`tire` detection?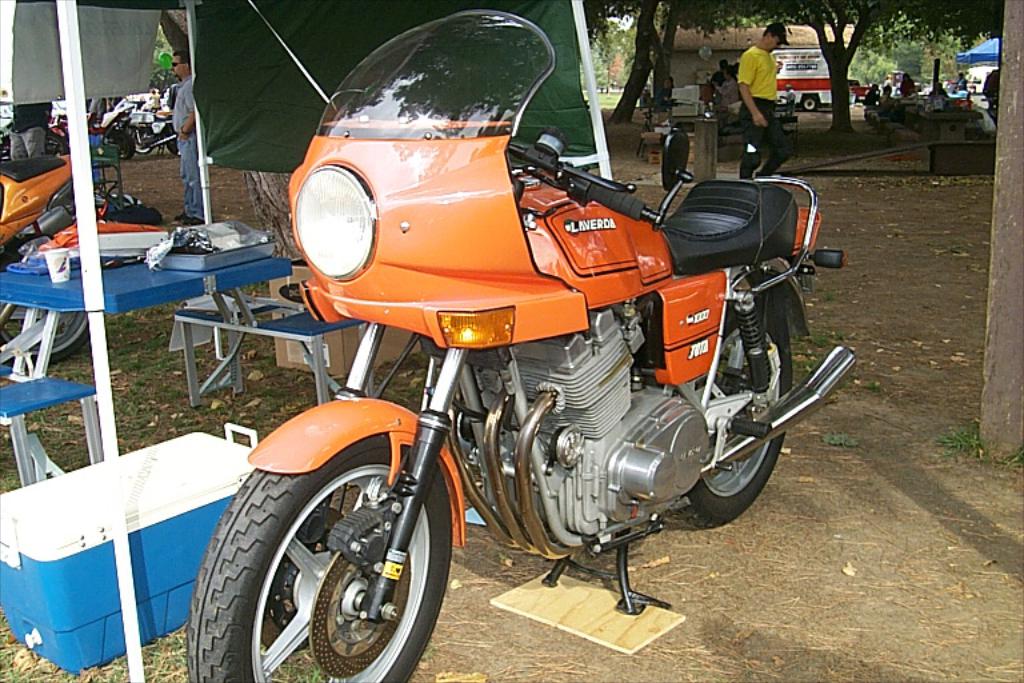
crop(125, 120, 157, 153)
